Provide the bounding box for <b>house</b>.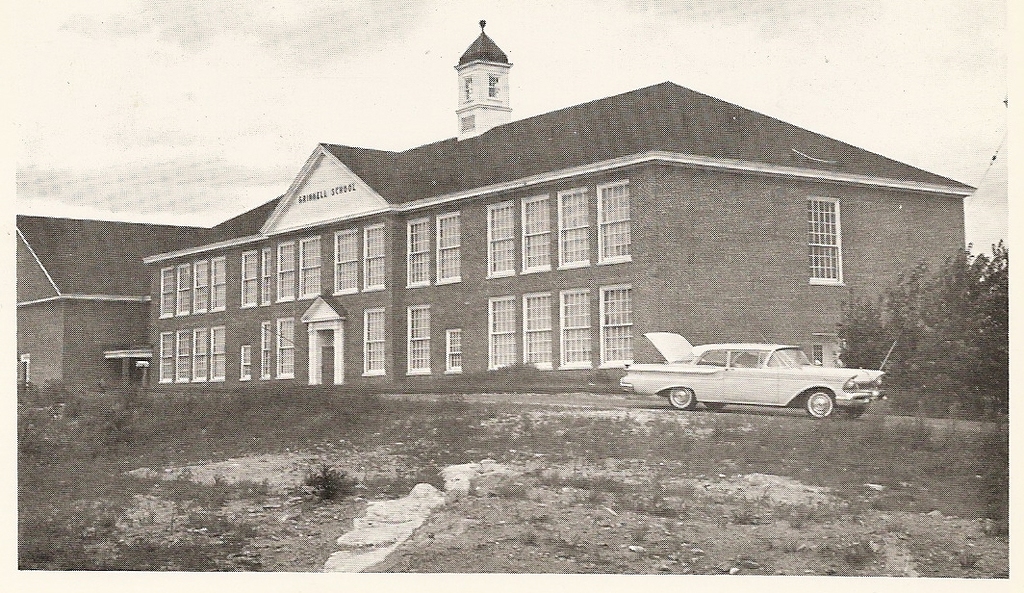
(165, 57, 942, 433).
